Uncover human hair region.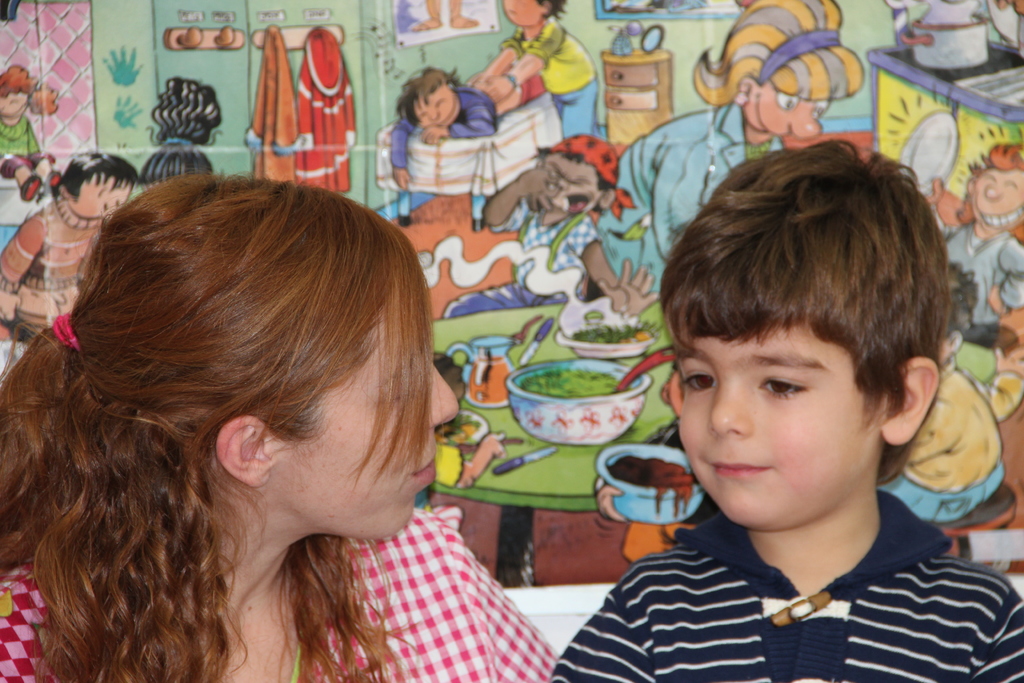
Uncovered: left=0, top=67, right=56, bottom=113.
